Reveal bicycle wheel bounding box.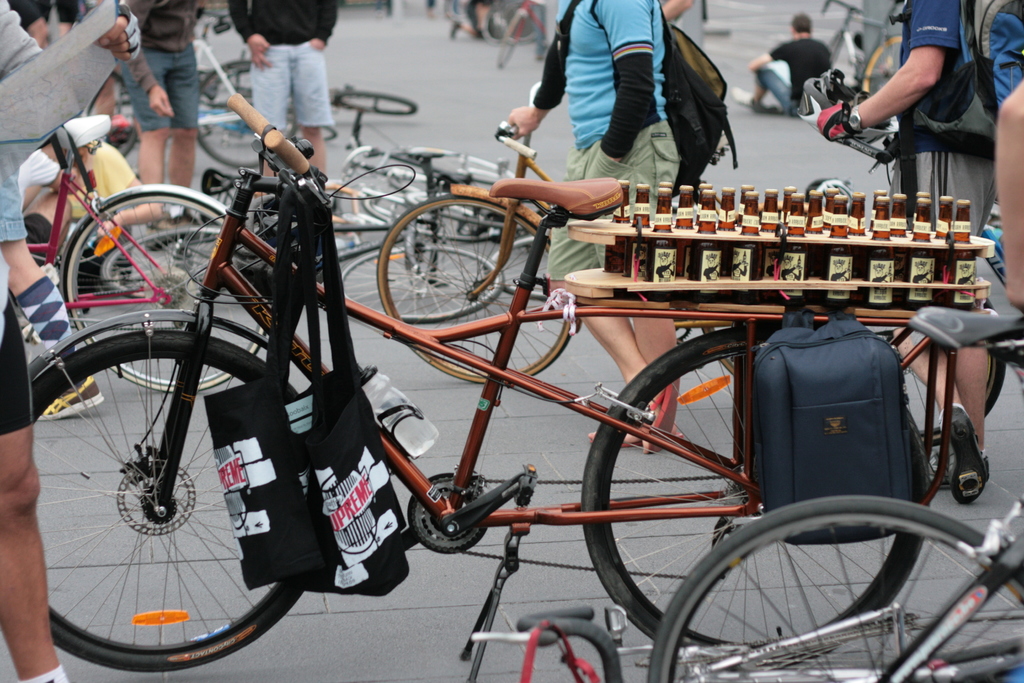
Revealed: 871:296:1012:448.
